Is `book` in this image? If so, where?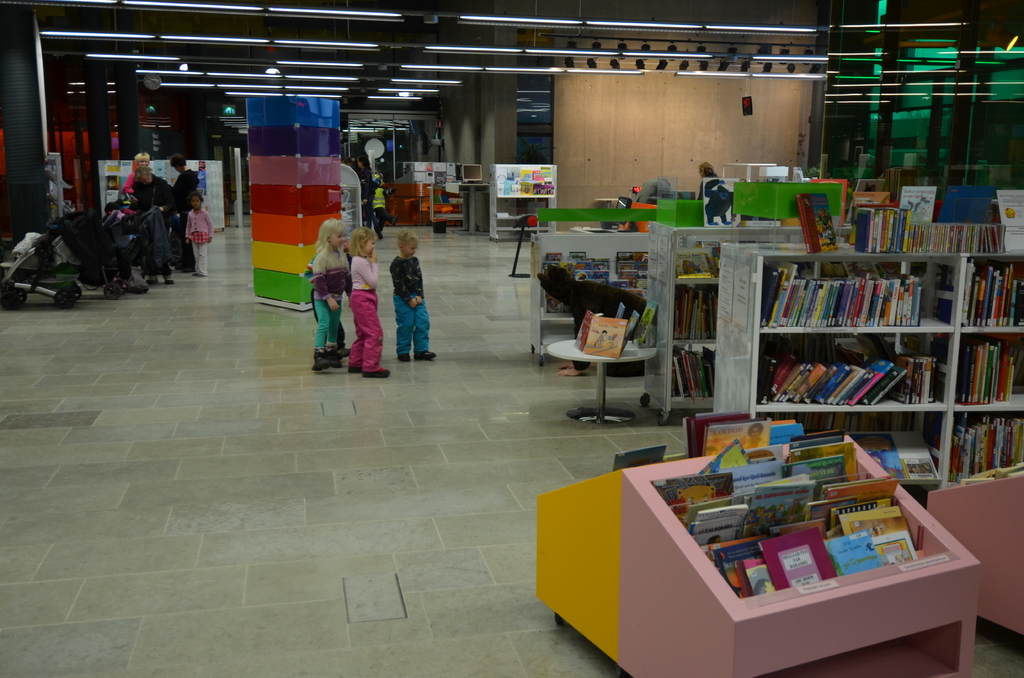
Yes, at left=799, top=191, right=836, bottom=252.
